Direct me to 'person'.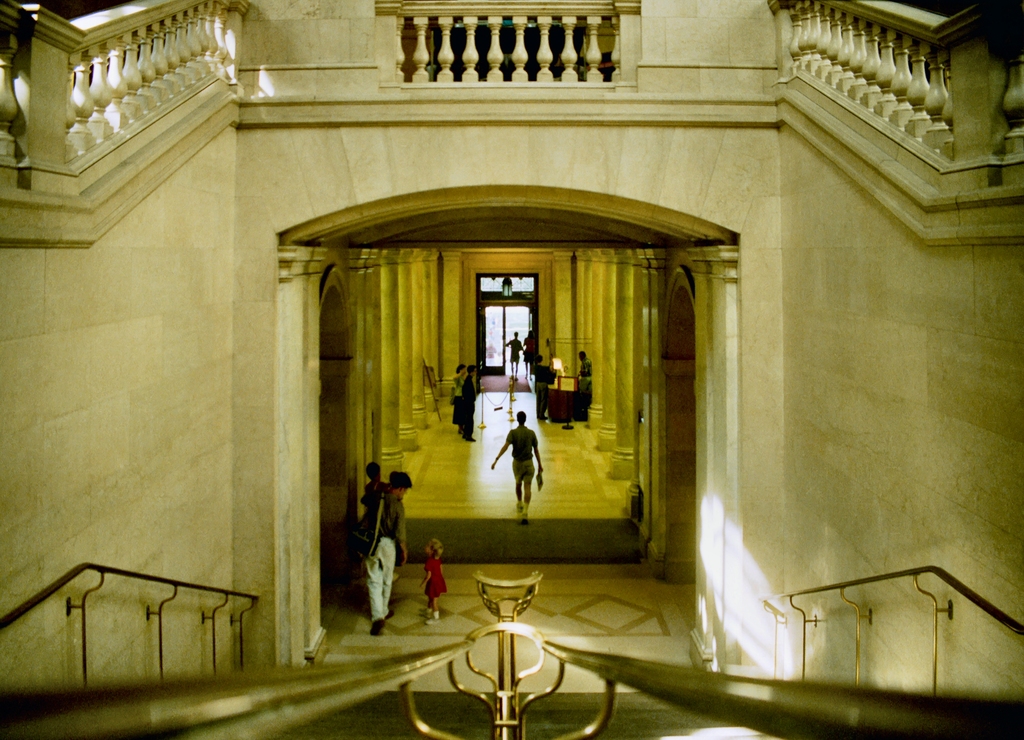
Direction: pyautogui.locateOnScreen(463, 370, 483, 442).
